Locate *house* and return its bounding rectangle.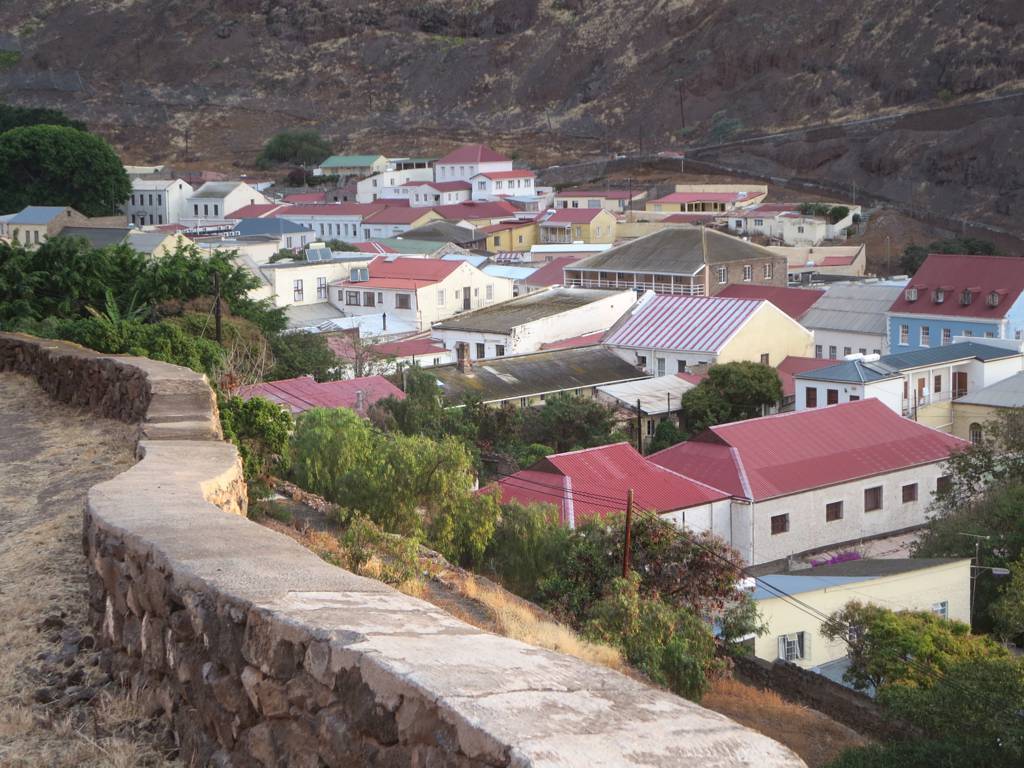
48, 222, 130, 256.
